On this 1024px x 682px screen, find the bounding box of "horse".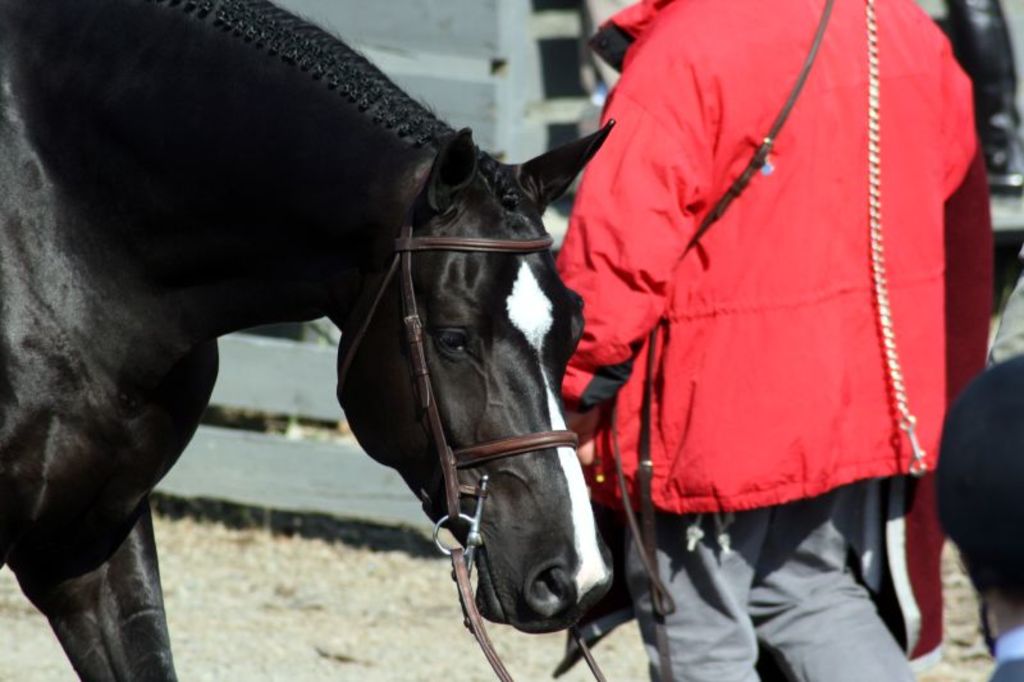
Bounding box: <box>0,0,616,681</box>.
